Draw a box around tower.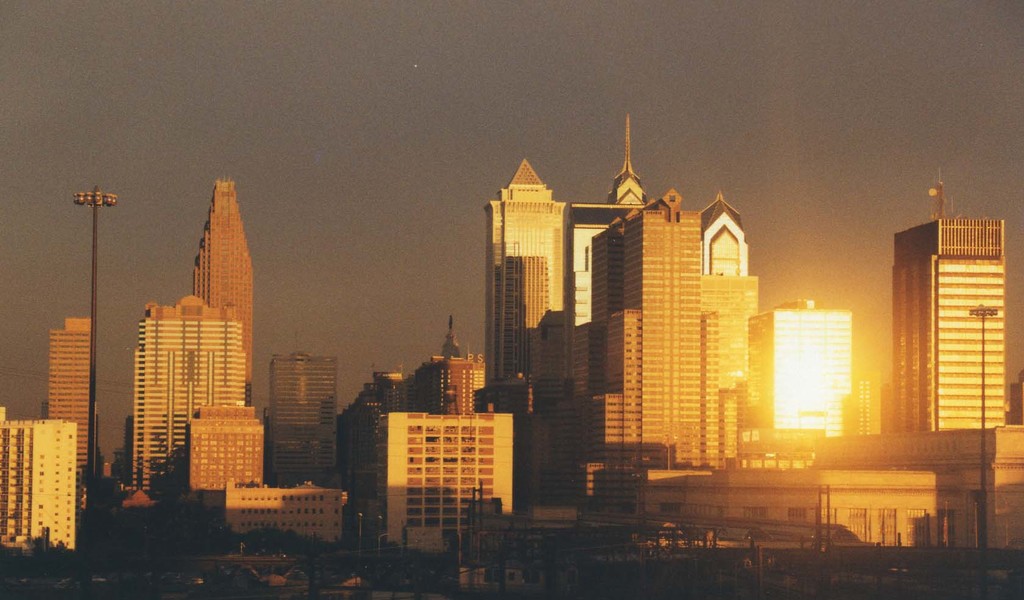
bbox=[560, 115, 660, 400].
